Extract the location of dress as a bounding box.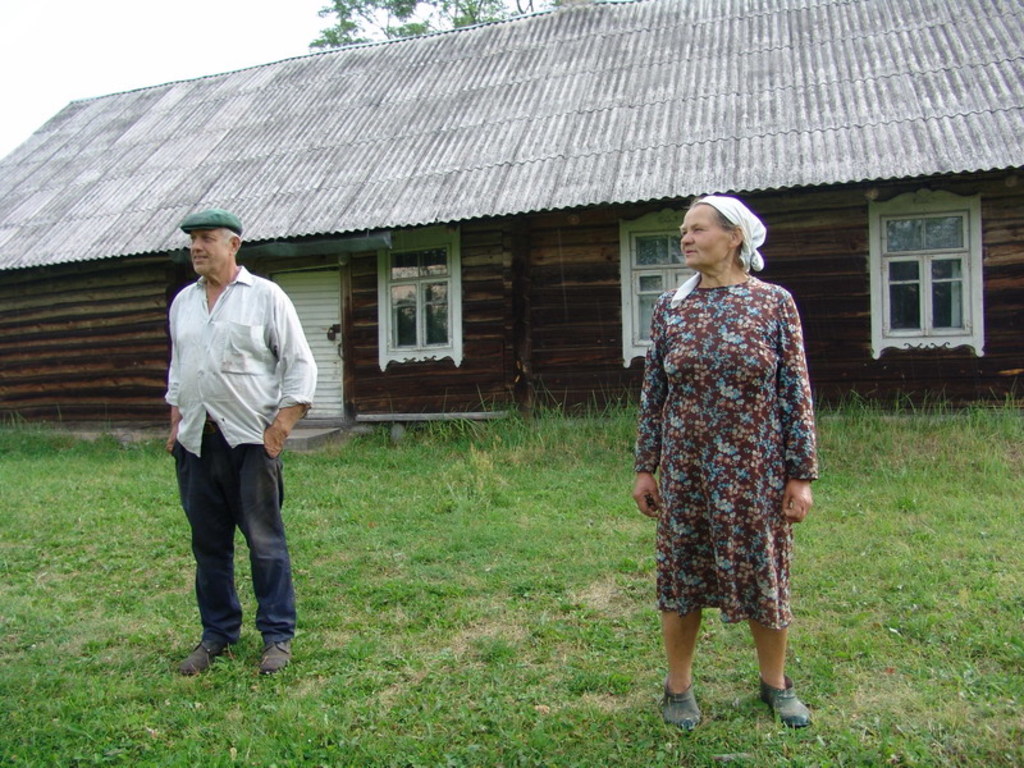
[632,274,817,632].
